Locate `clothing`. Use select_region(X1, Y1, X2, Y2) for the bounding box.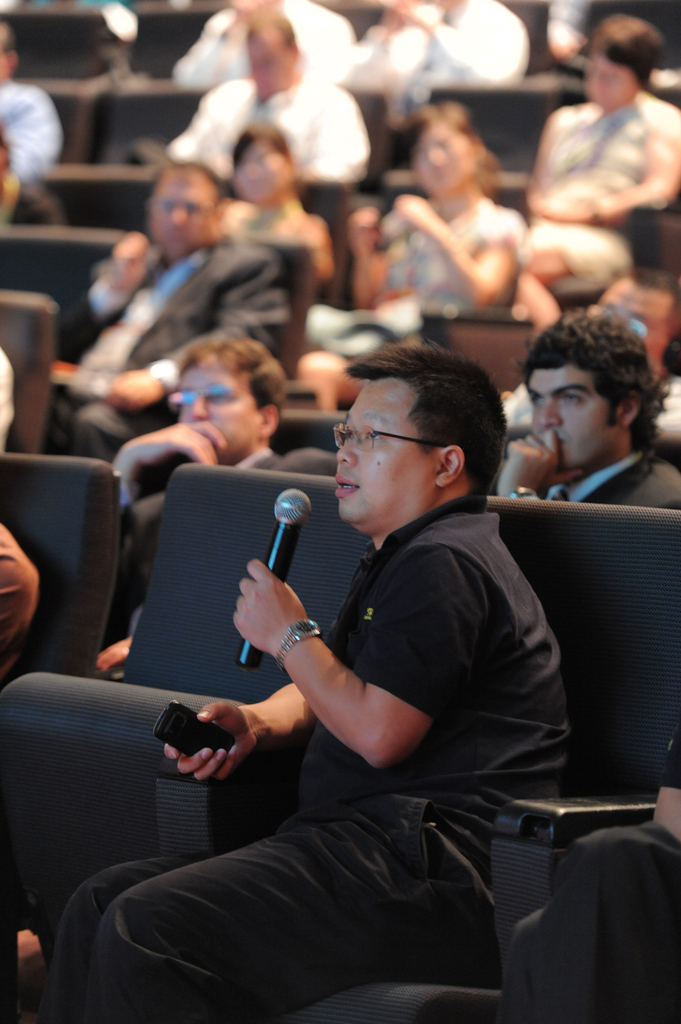
select_region(561, 451, 680, 509).
